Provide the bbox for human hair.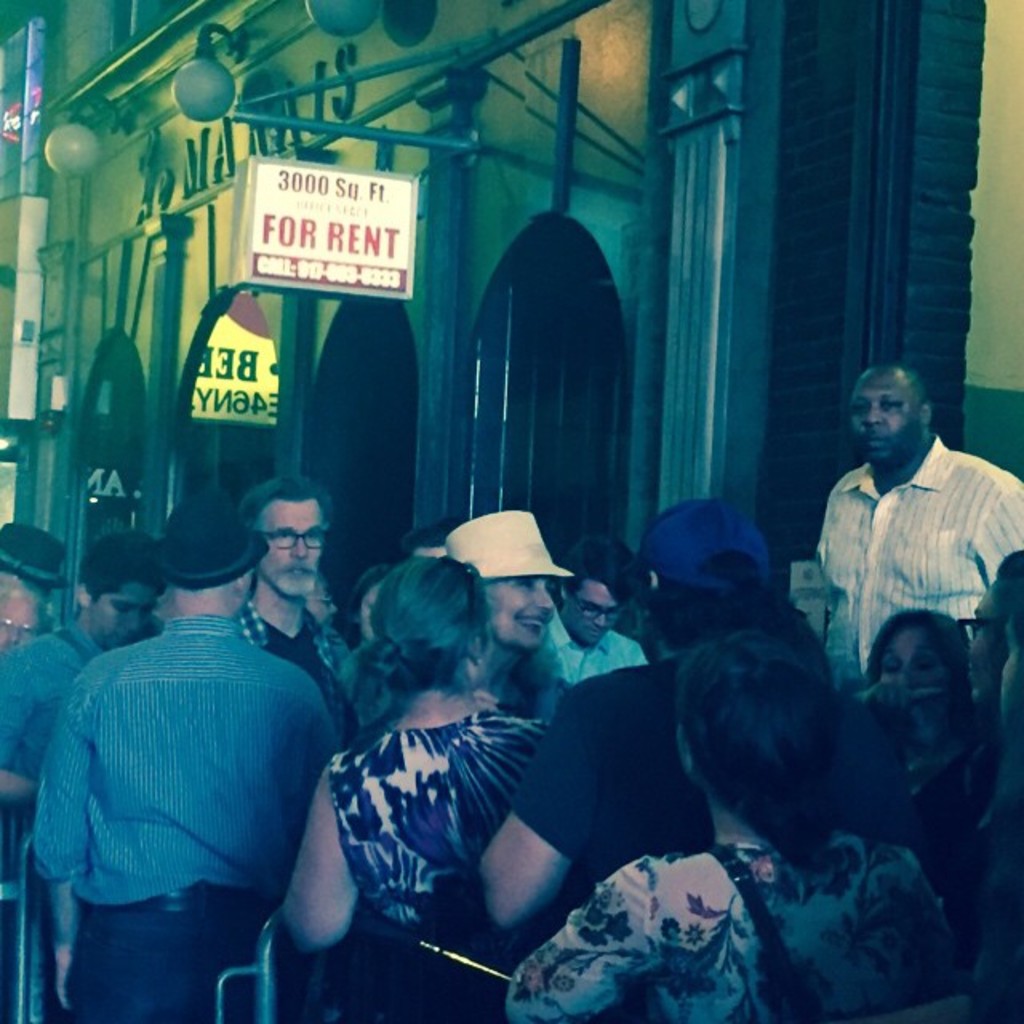
(x1=858, y1=606, x2=976, y2=733).
